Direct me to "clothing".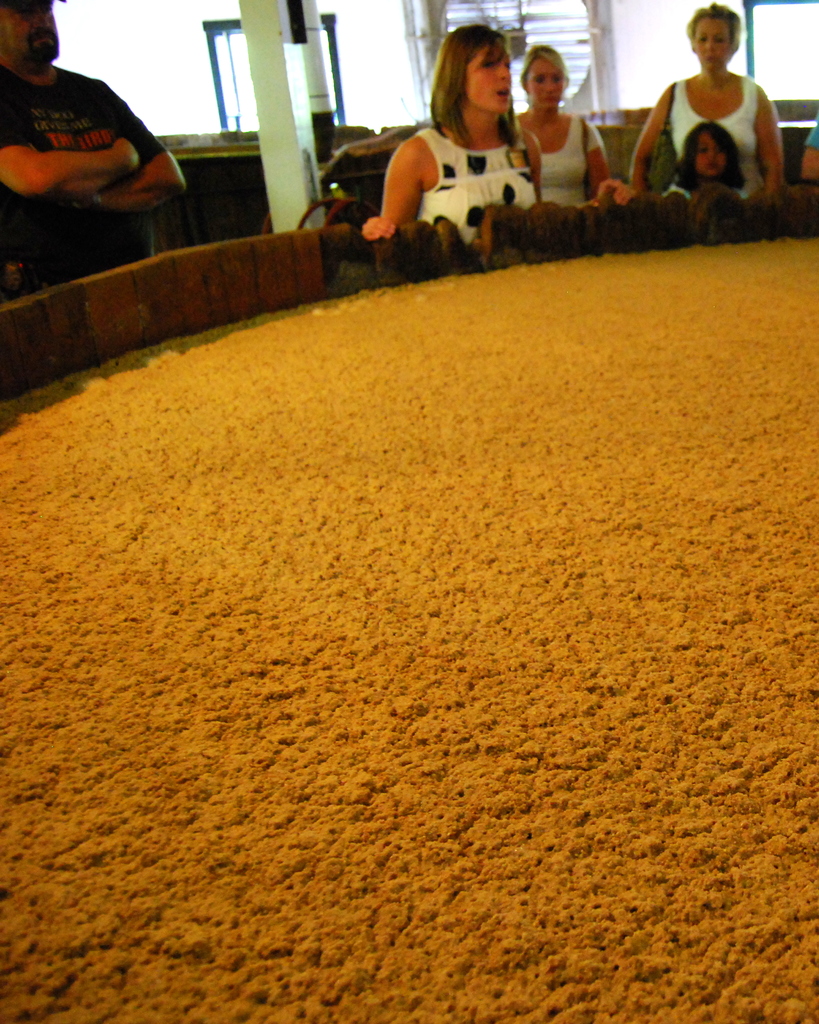
Direction: BBox(418, 115, 540, 244).
